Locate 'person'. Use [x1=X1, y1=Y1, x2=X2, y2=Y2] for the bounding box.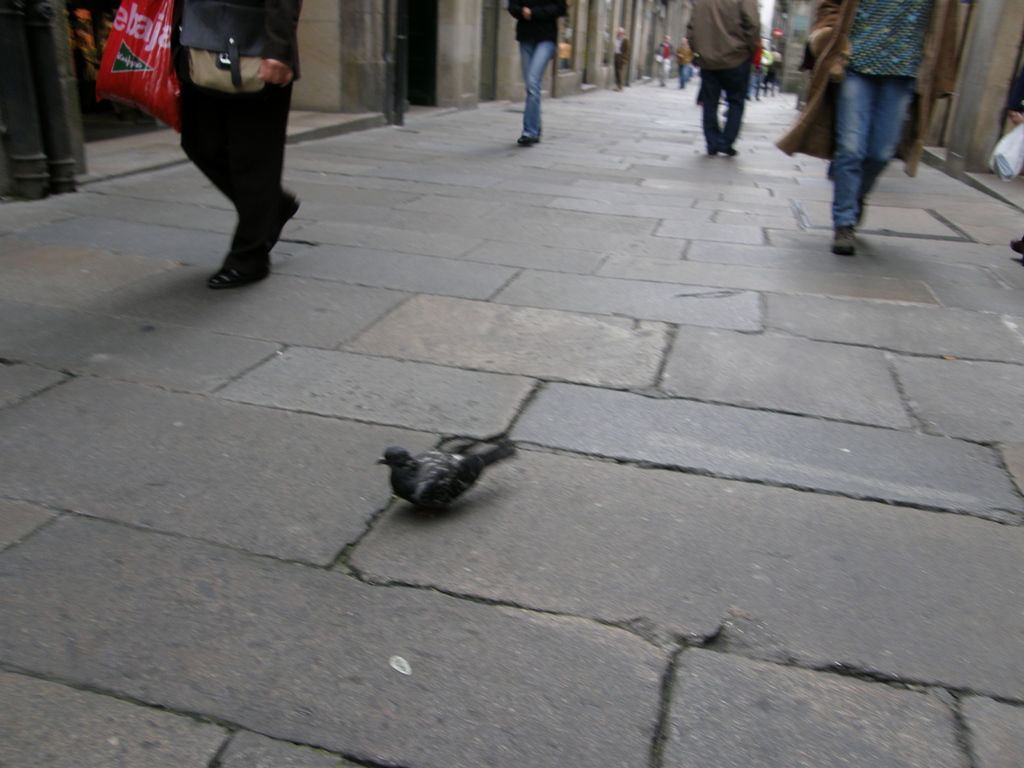
[x1=766, y1=50, x2=788, y2=86].
